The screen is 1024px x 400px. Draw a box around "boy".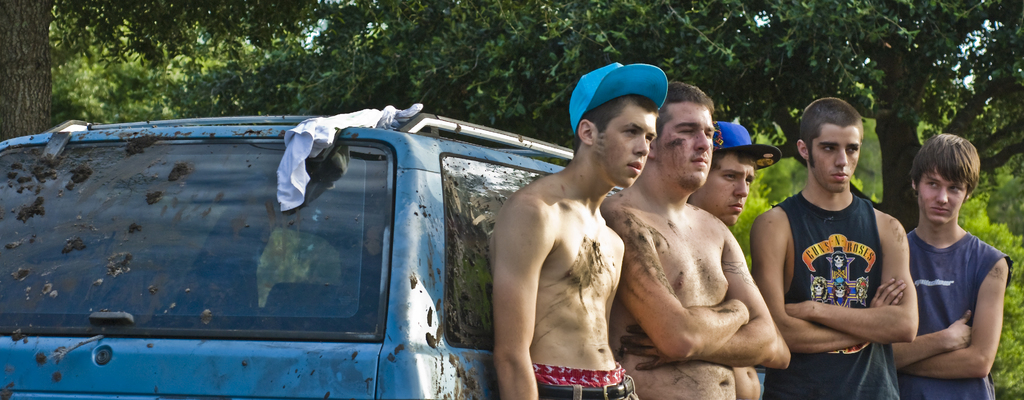
x1=888 y1=130 x2=1013 y2=399.
